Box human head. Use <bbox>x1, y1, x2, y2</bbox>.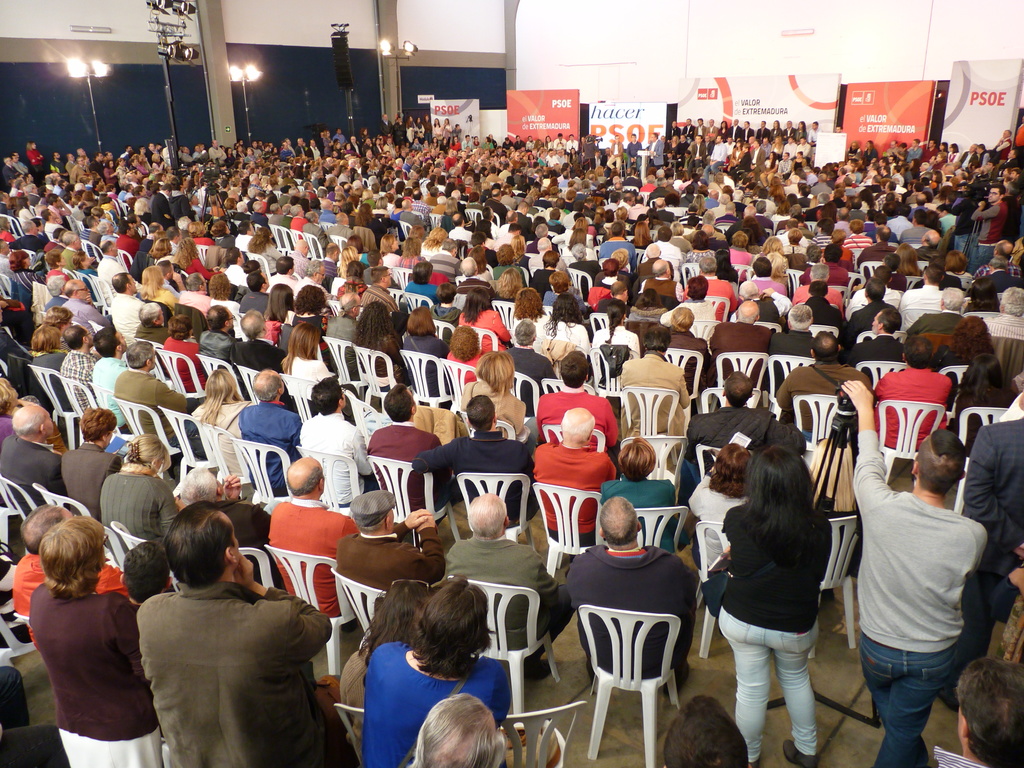
<bbox>862, 278, 887, 305</bbox>.
